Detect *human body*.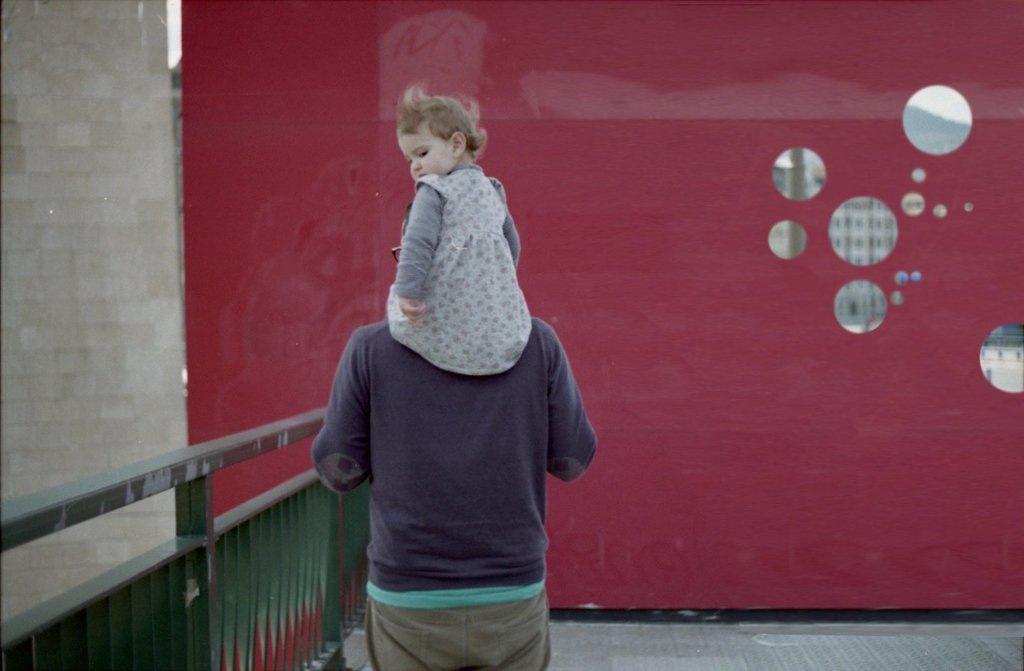
Detected at box(312, 109, 616, 649).
